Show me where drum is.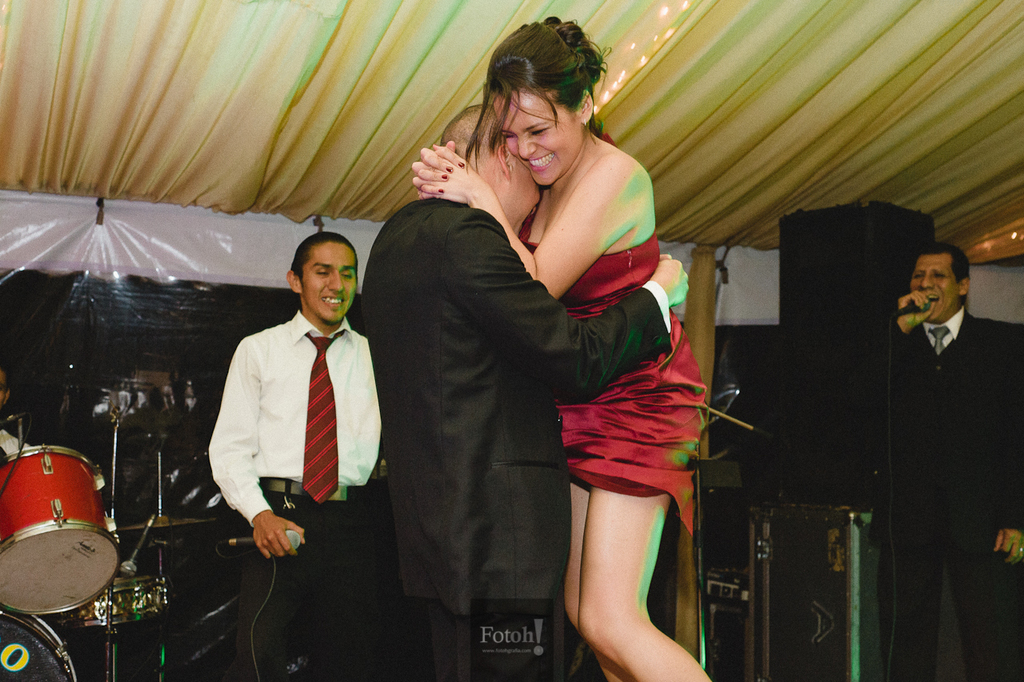
drum is at <box>0,607,78,681</box>.
